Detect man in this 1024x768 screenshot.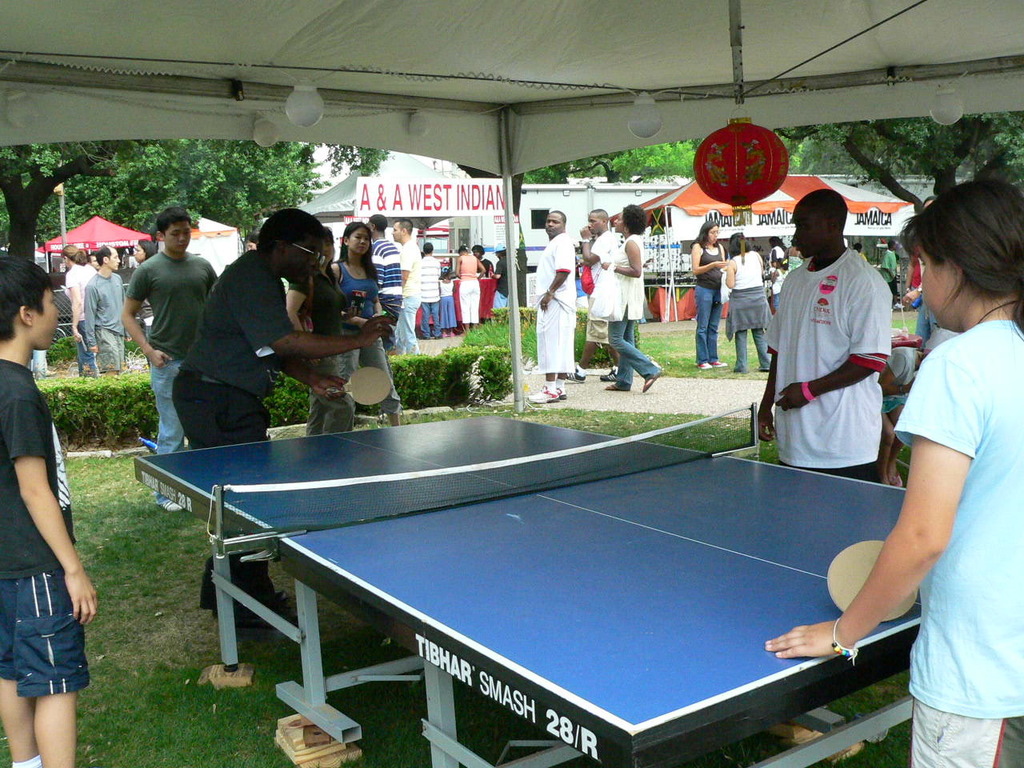
Detection: (left=417, top=239, right=442, bottom=343).
